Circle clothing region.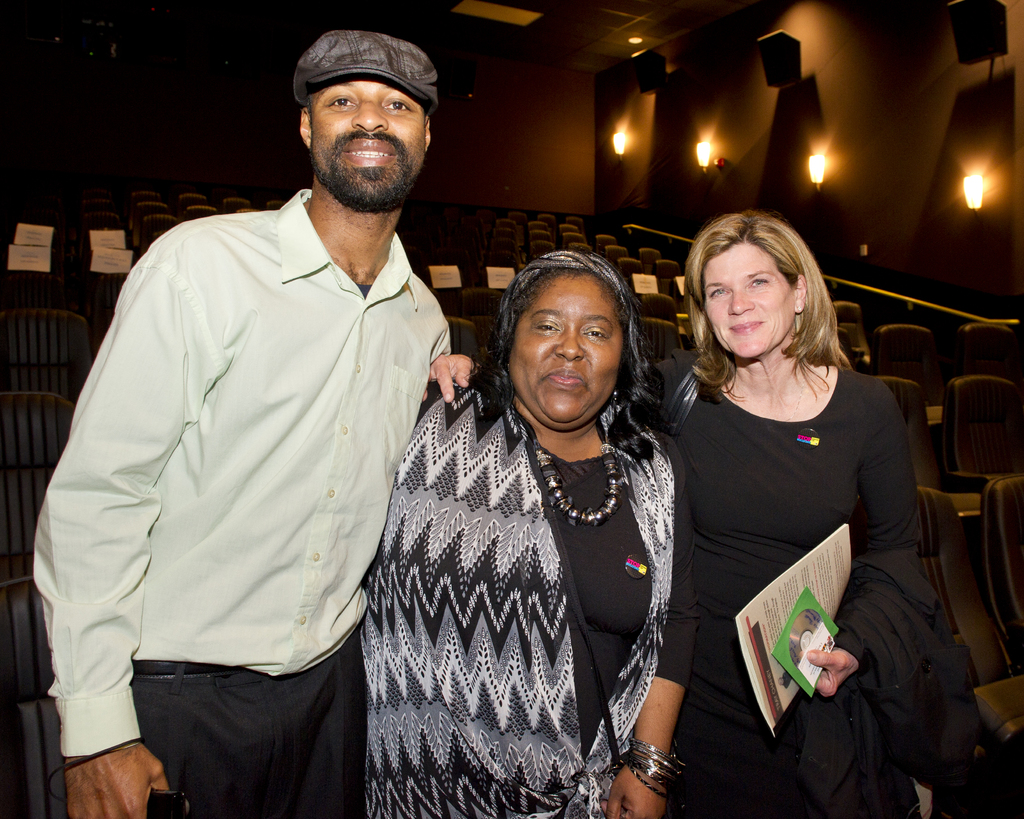
Region: (left=354, top=382, right=694, bottom=818).
